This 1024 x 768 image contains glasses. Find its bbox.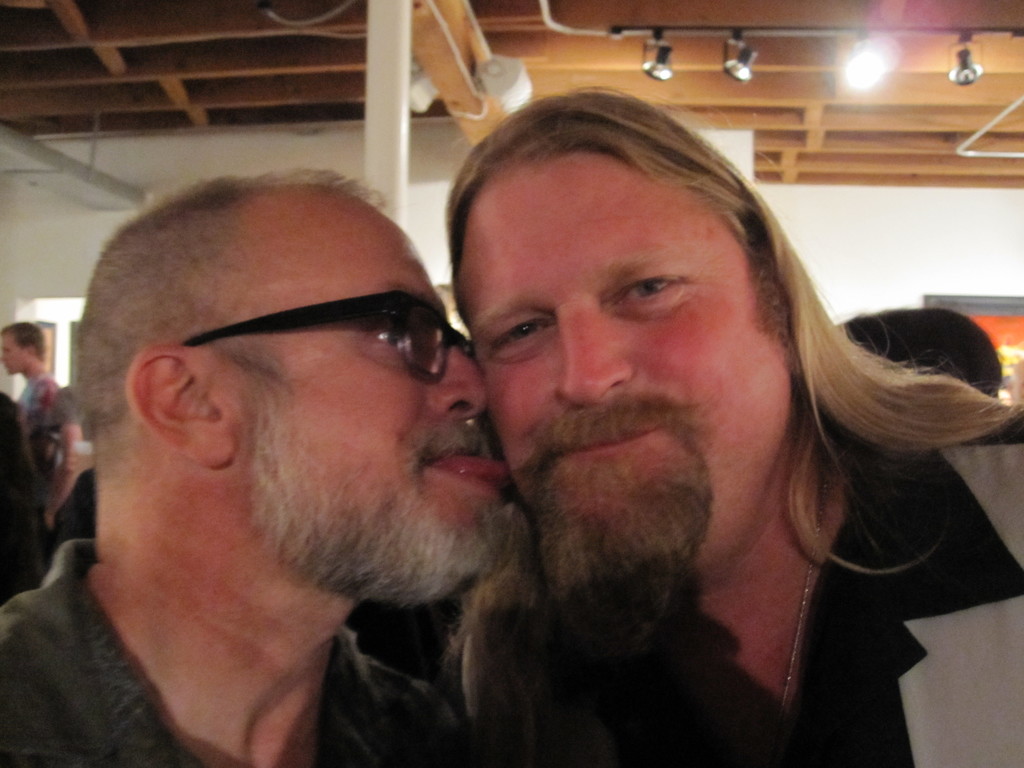
BBox(180, 284, 474, 384).
